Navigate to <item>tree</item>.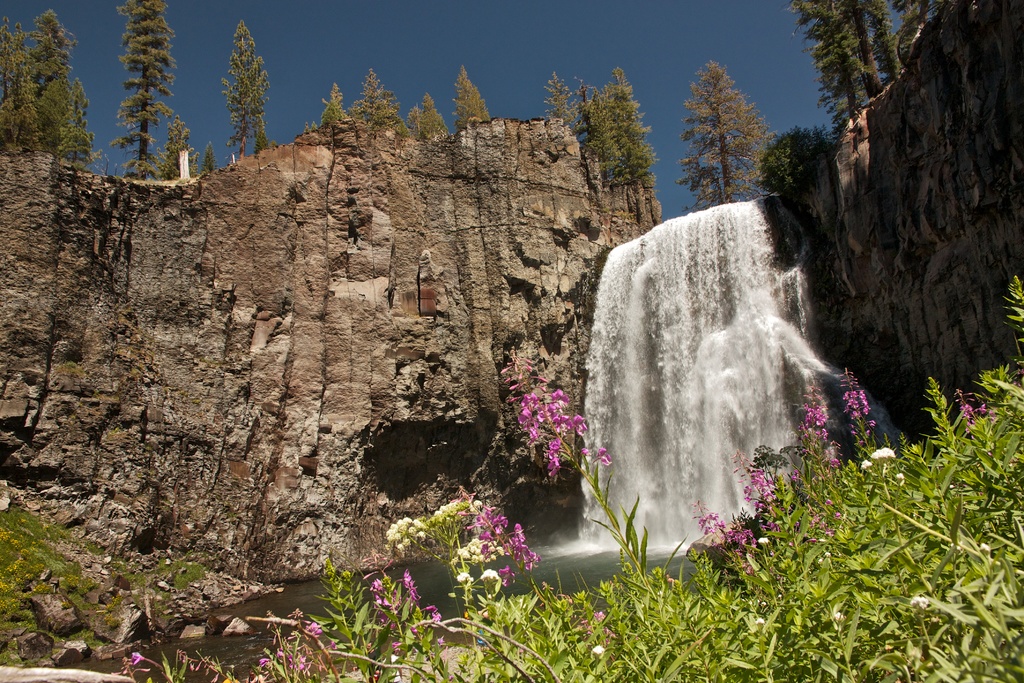
Navigation target: 755,128,829,213.
